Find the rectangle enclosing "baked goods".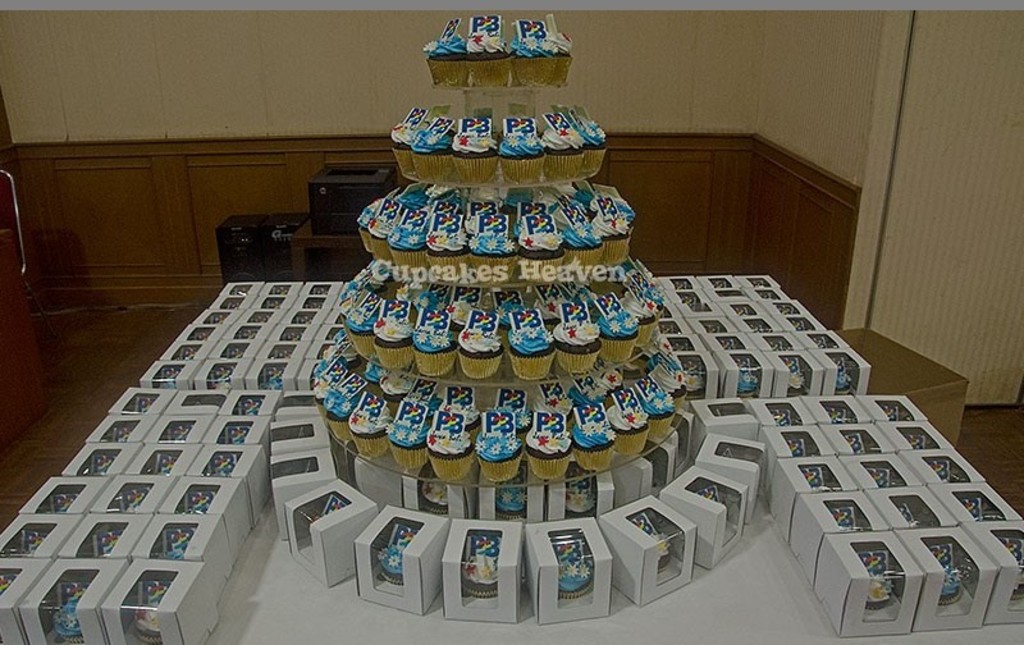
rect(388, 223, 421, 282).
